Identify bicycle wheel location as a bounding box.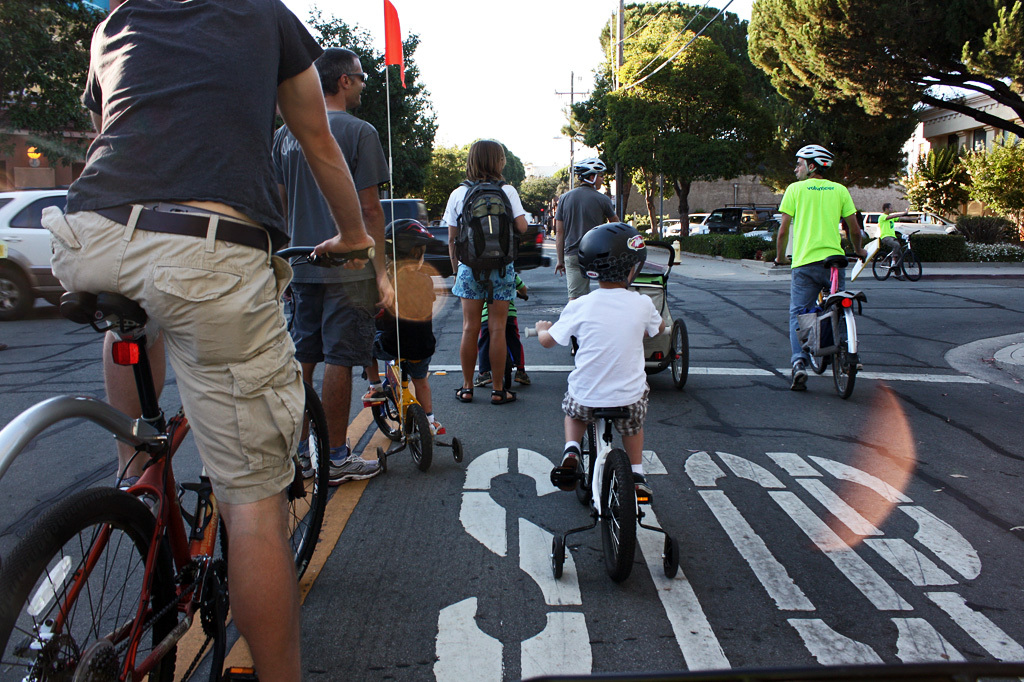
bbox(372, 387, 408, 443).
